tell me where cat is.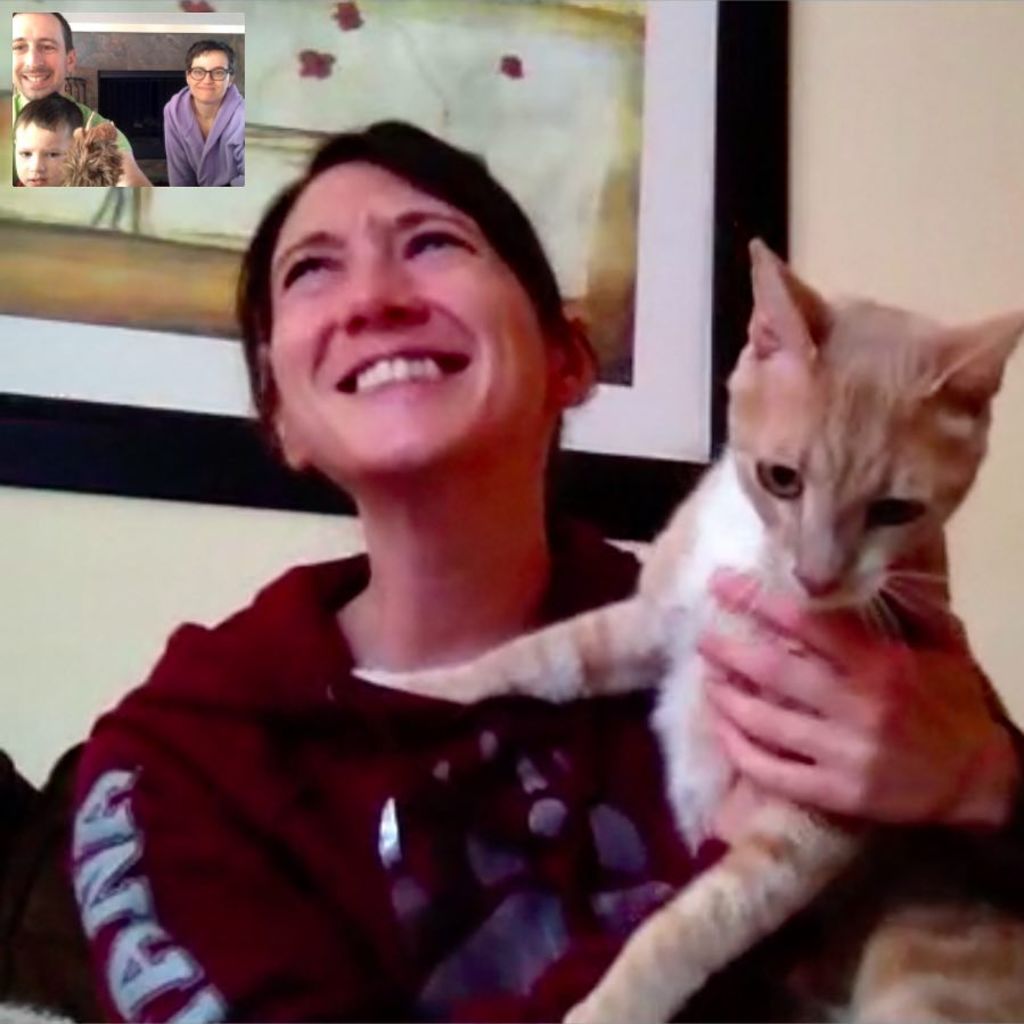
cat is at l=351, t=236, r=1023, b=1023.
